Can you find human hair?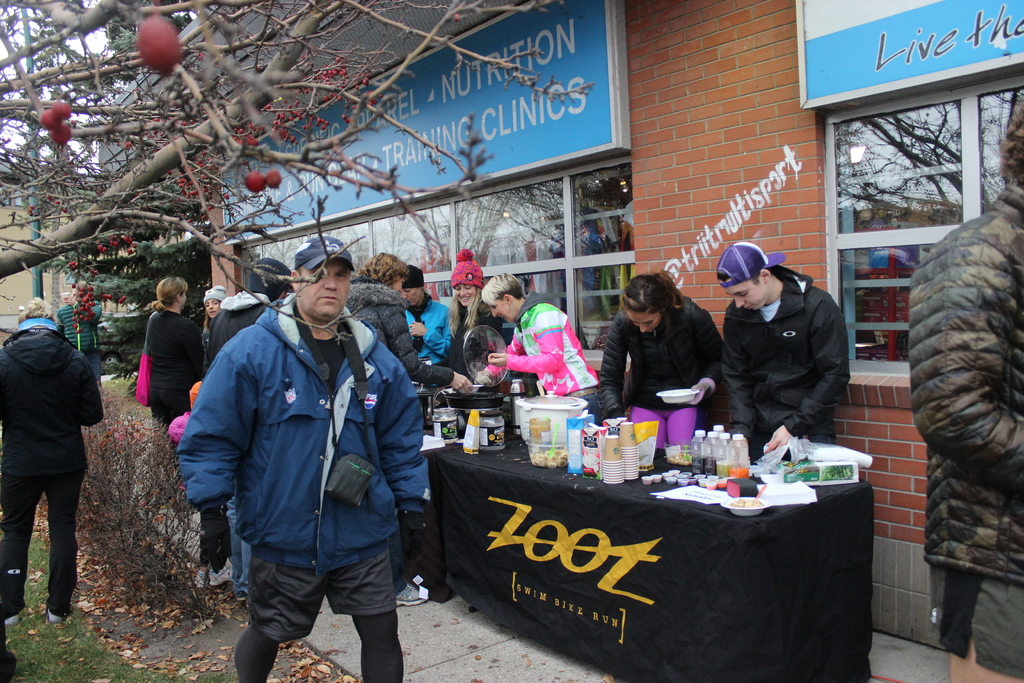
Yes, bounding box: 13/294/62/333.
